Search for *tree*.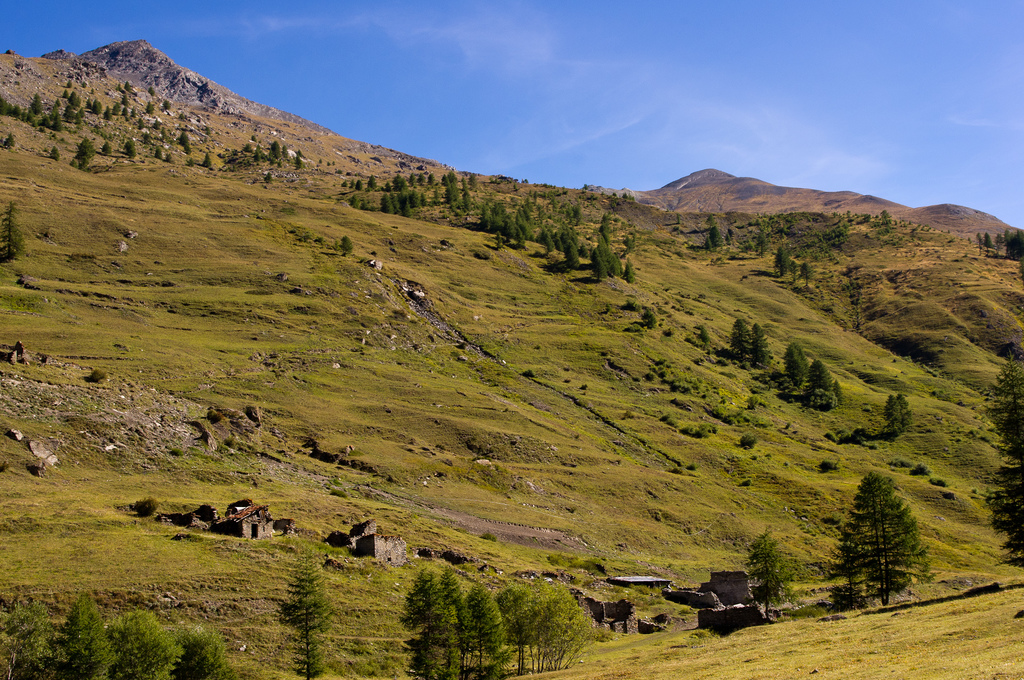
Found at bbox=[61, 589, 120, 679].
